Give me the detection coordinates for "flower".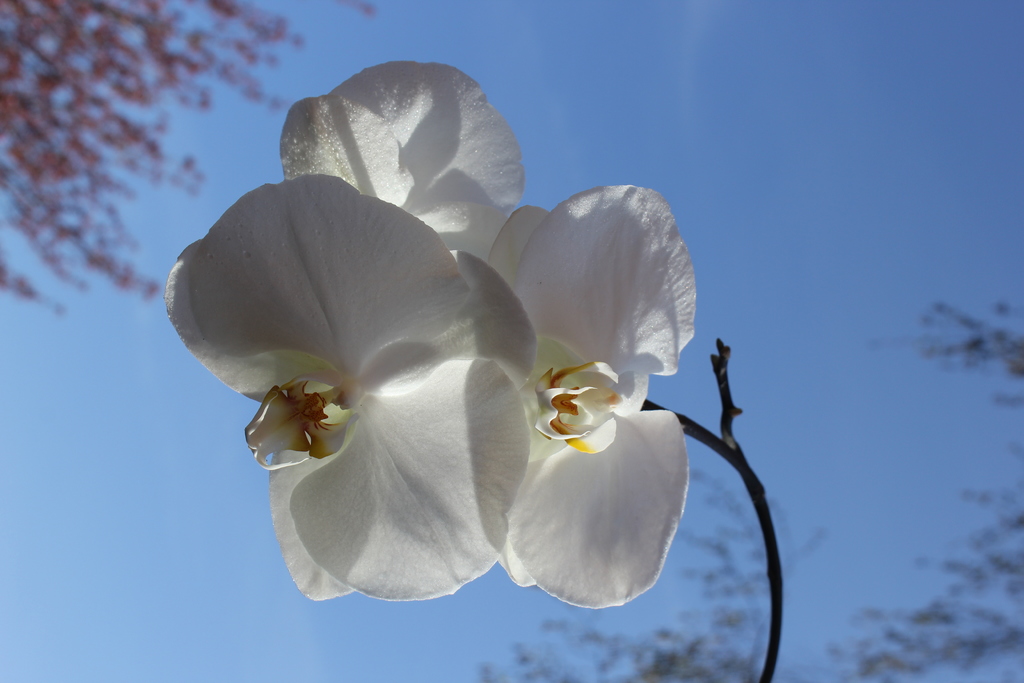
crop(279, 56, 692, 609).
